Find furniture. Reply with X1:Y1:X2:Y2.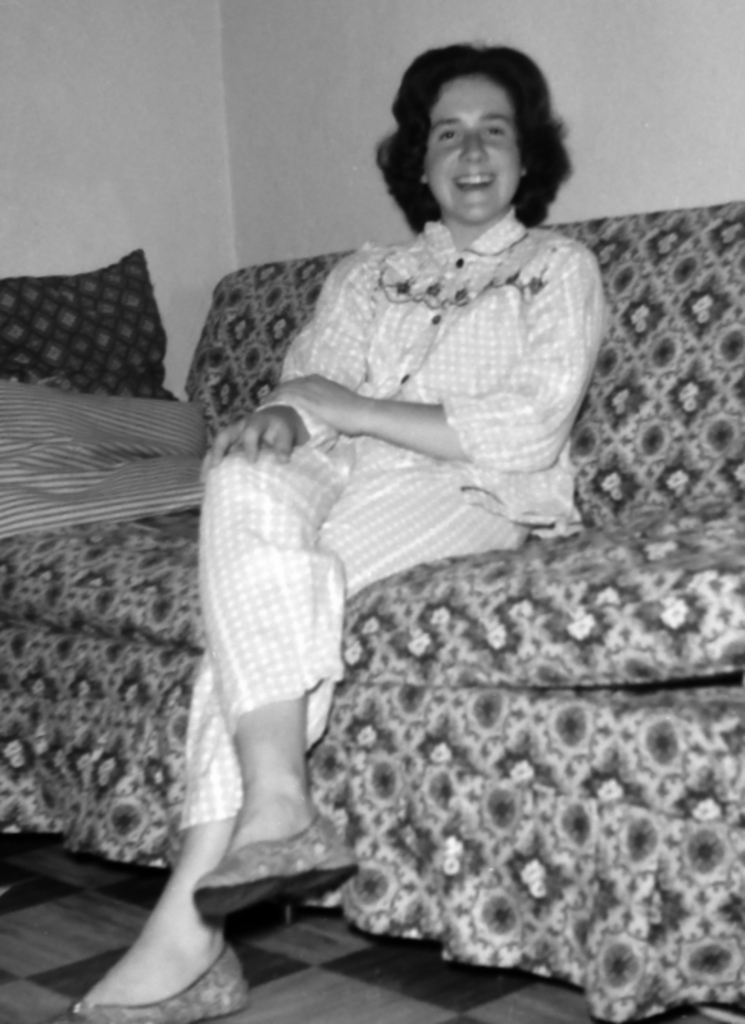
0:200:743:1003.
